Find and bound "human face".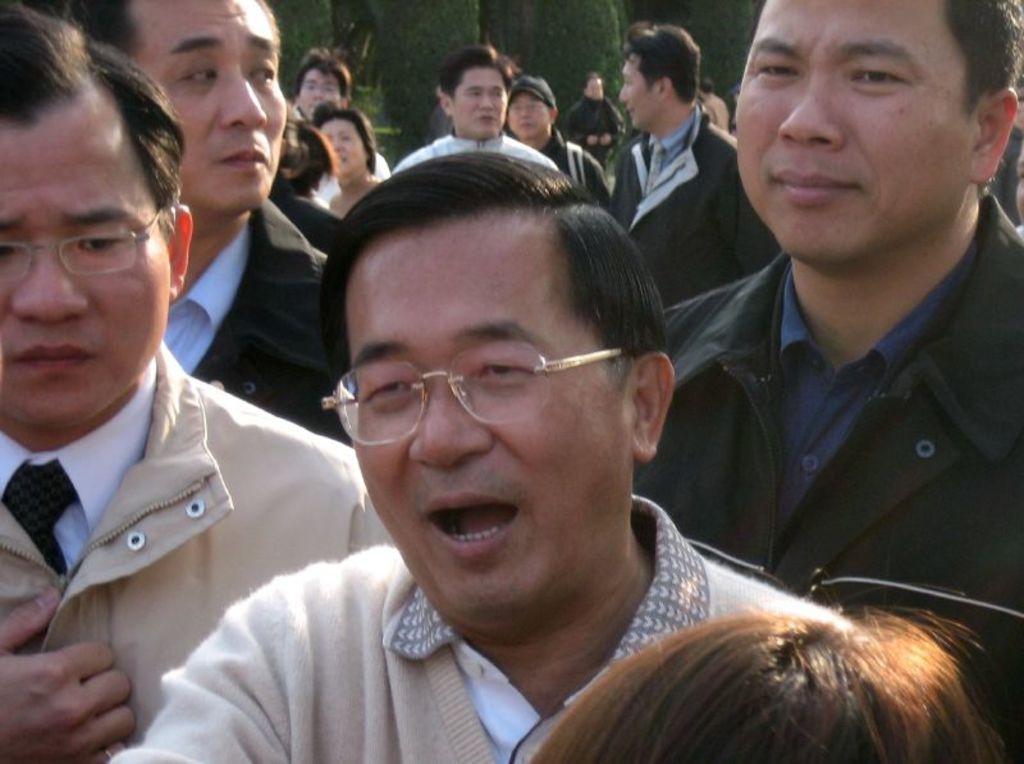
Bound: bbox=(616, 50, 660, 132).
